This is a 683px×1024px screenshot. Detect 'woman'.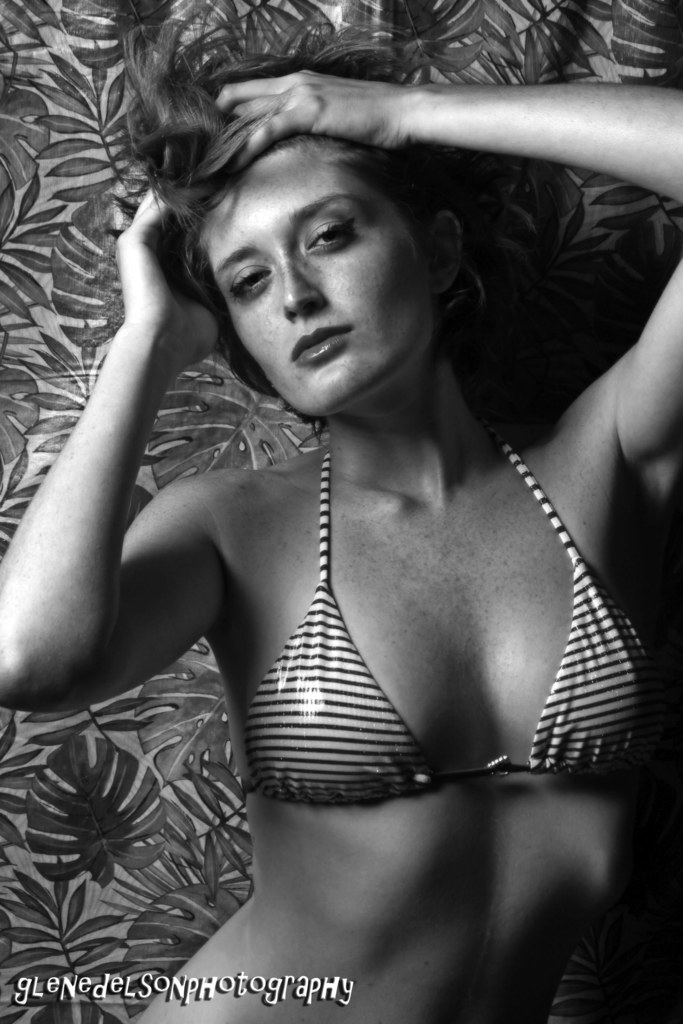
Rect(51, 18, 648, 970).
